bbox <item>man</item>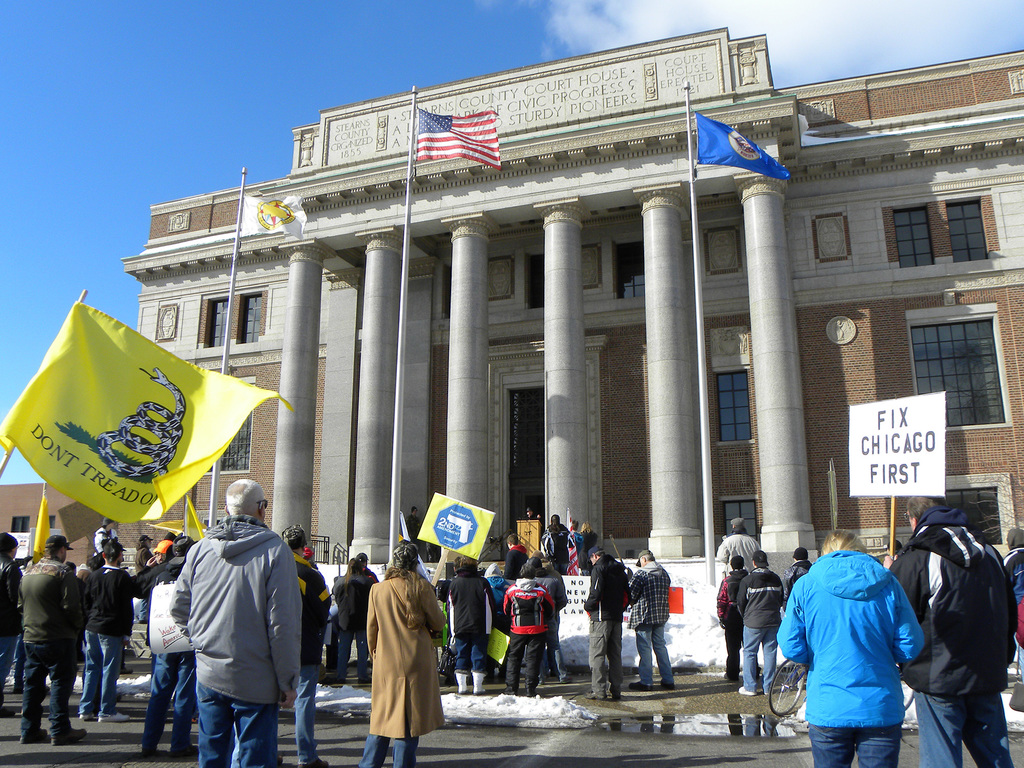
bbox=(581, 548, 622, 704)
